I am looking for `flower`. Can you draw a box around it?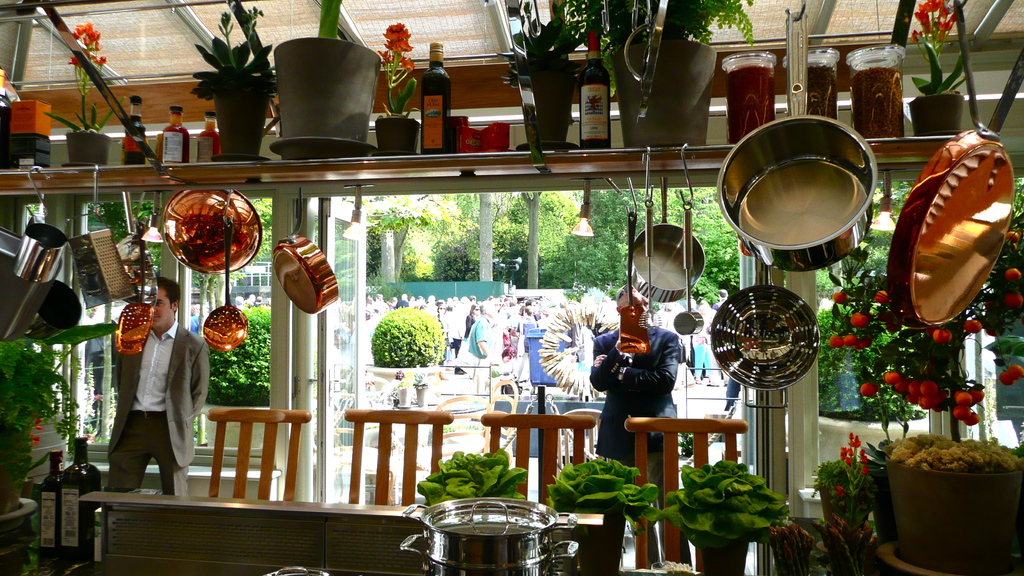
Sure, the bounding box is [left=381, top=19, right=412, bottom=52].
